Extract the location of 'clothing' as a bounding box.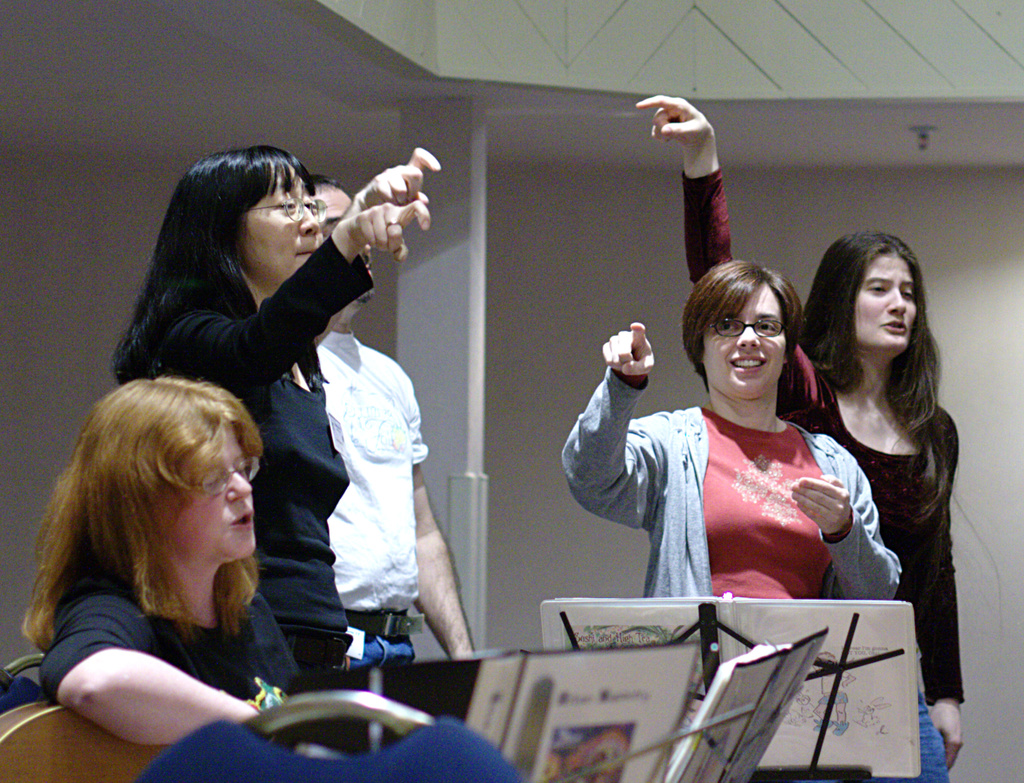
left=37, top=574, right=268, bottom=700.
